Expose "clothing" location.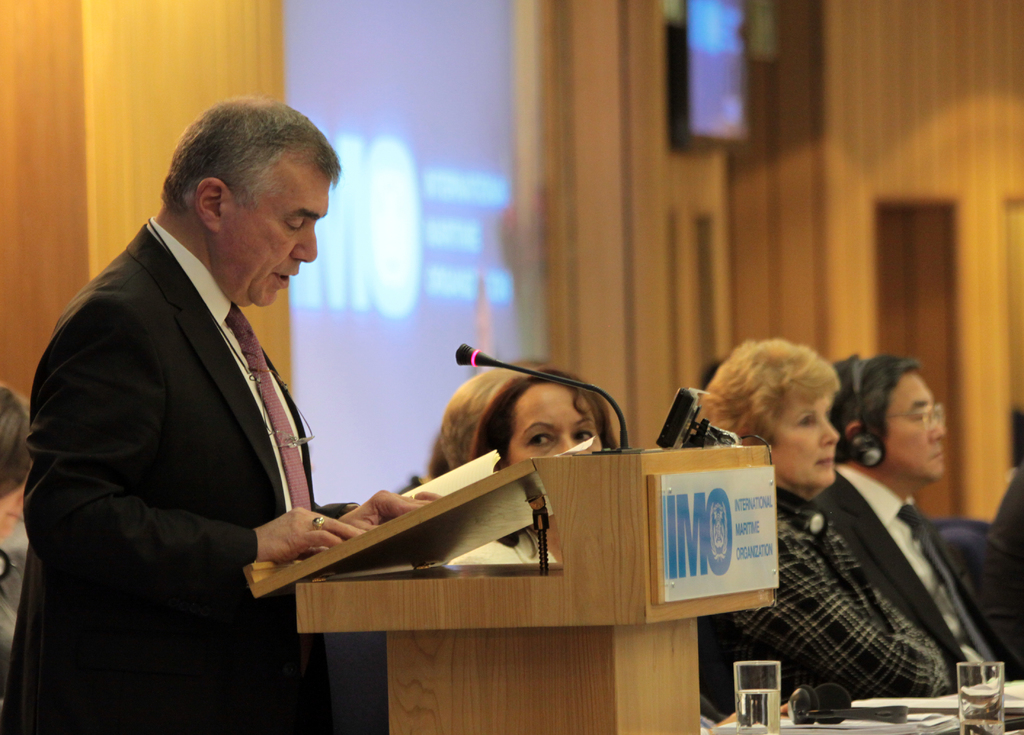
Exposed at x1=984, y1=465, x2=1023, y2=674.
